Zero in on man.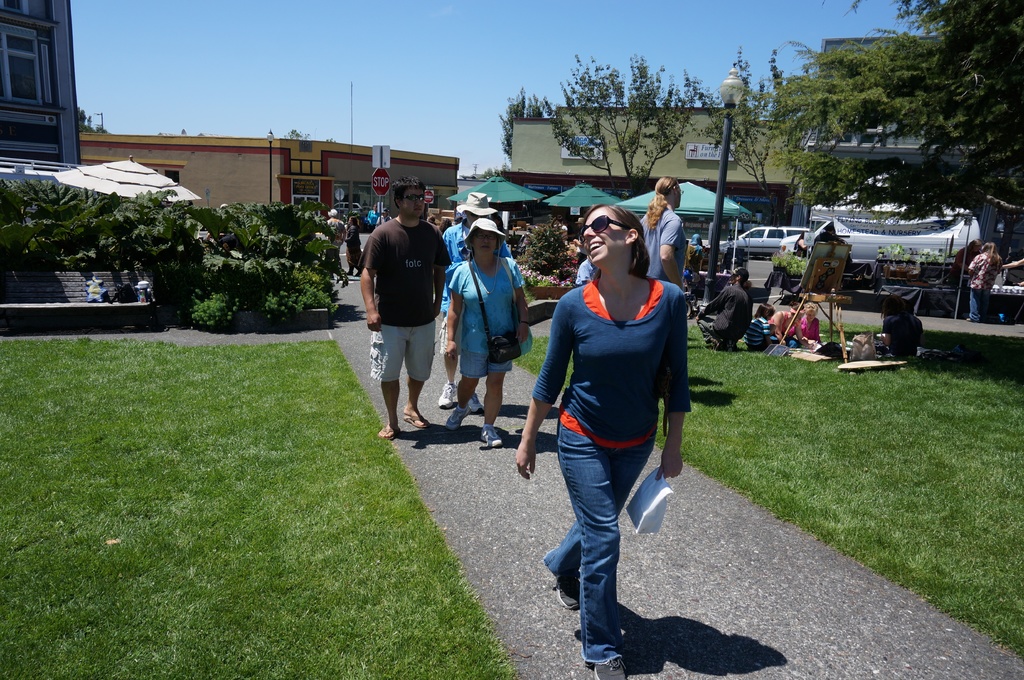
Zeroed in: bbox=[572, 216, 587, 265].
